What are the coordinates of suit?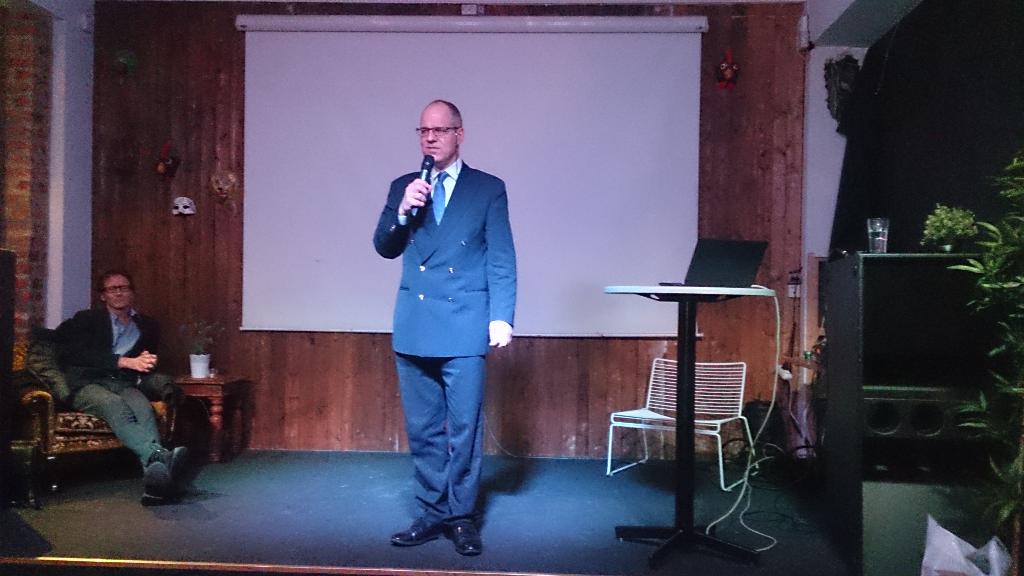
x1=47, y1=307, x2=165, y2=391.
